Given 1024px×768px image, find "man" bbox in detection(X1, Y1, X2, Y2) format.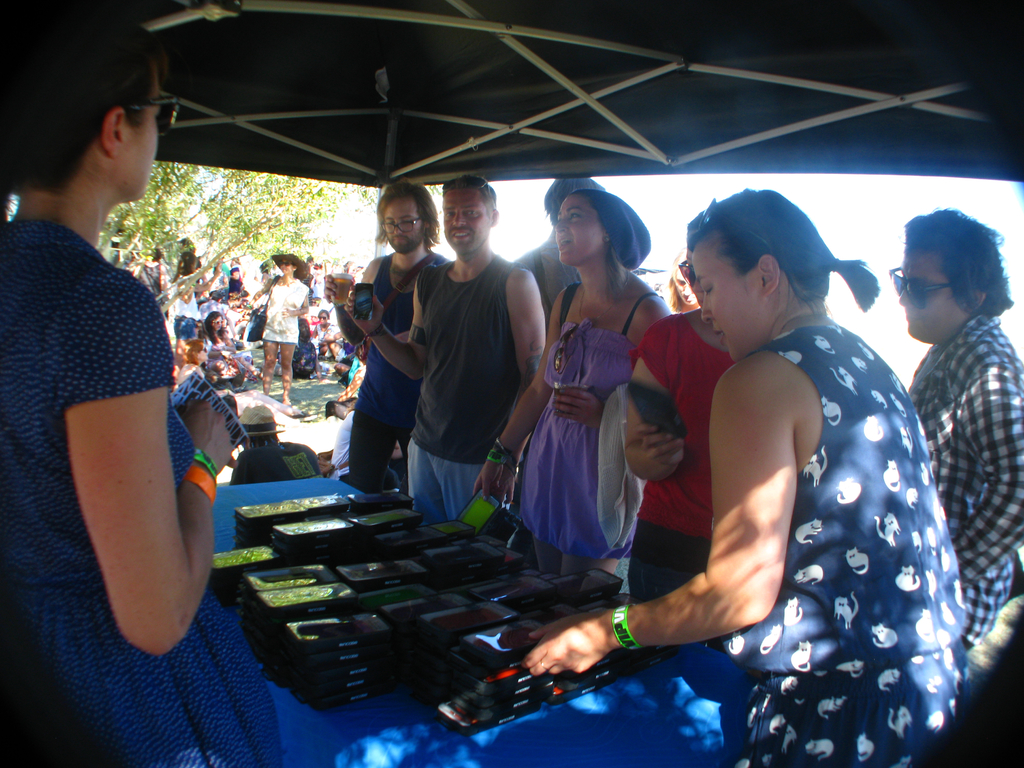
detection(508, 173, 609, 320).
